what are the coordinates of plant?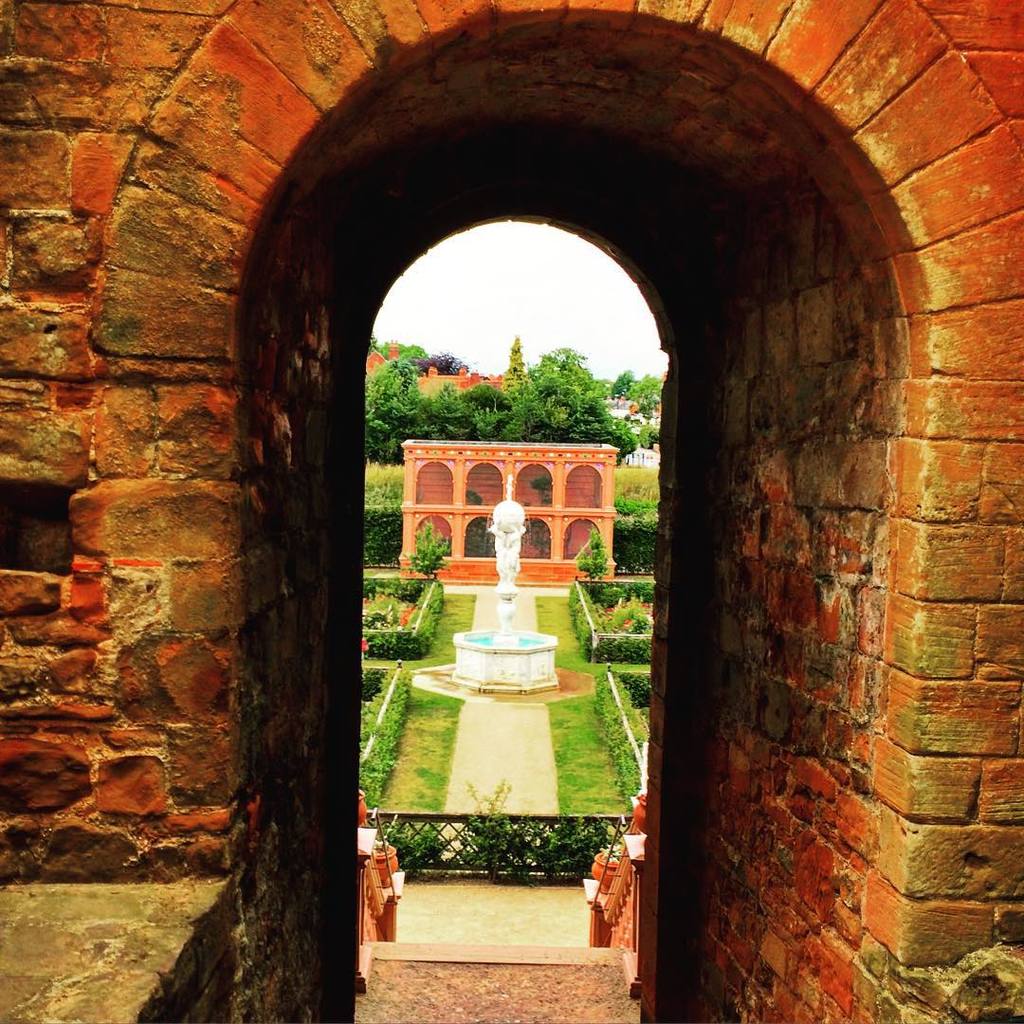
locate(611, 452, 658, 506).
